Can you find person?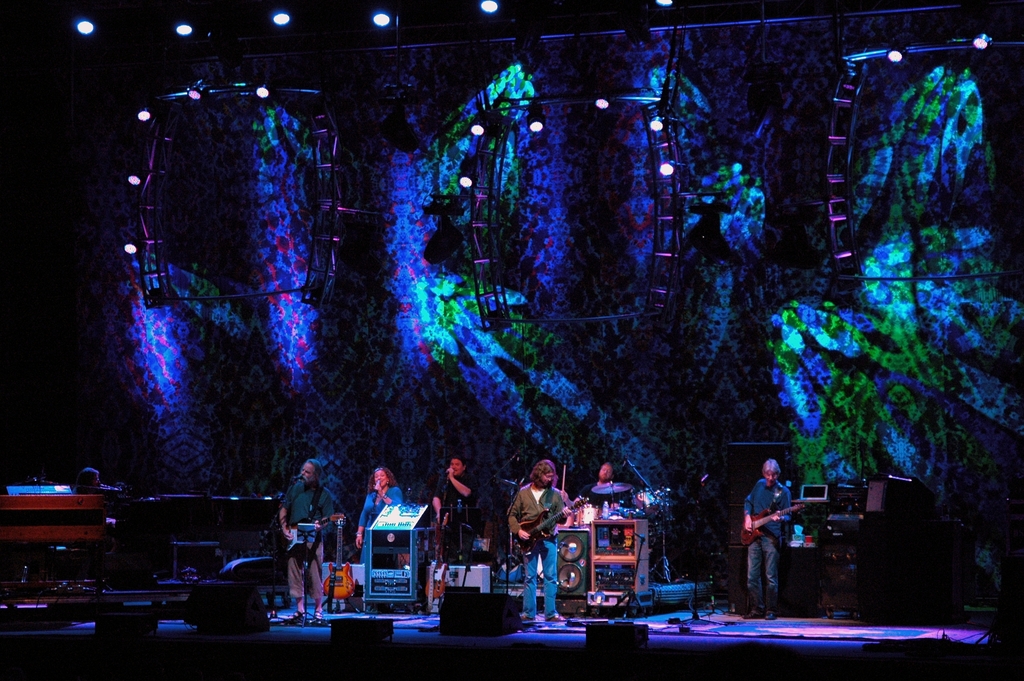
Yes, bounding box: 577 459 630 504.
